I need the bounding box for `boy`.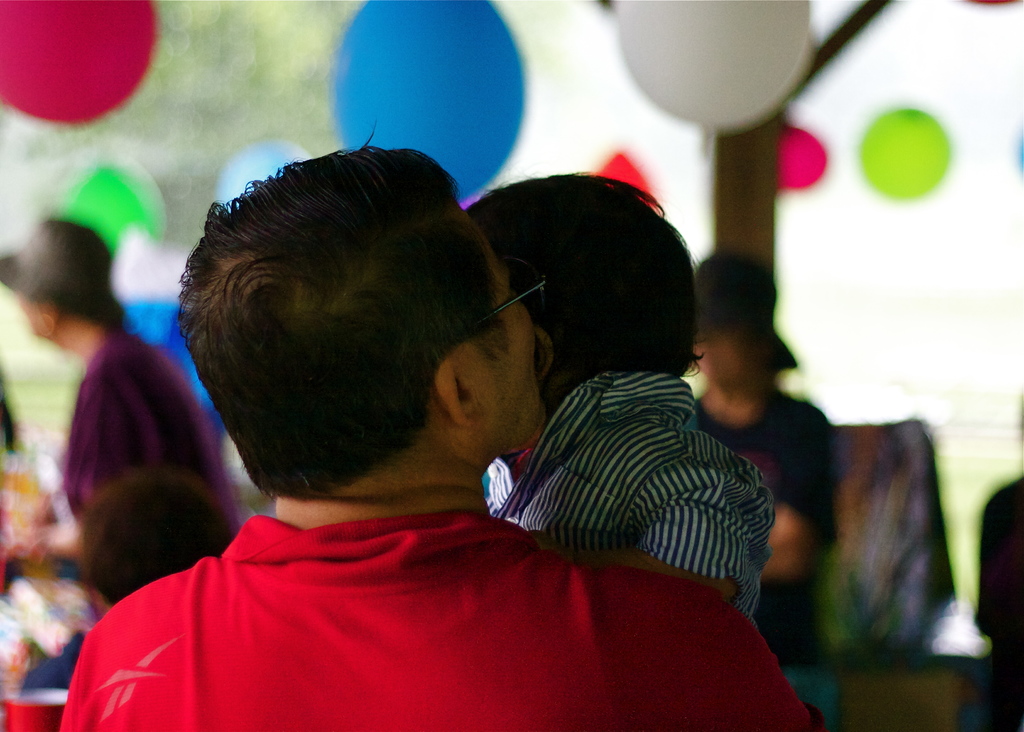
Here it is: rect(437, 199, 792, 610).
